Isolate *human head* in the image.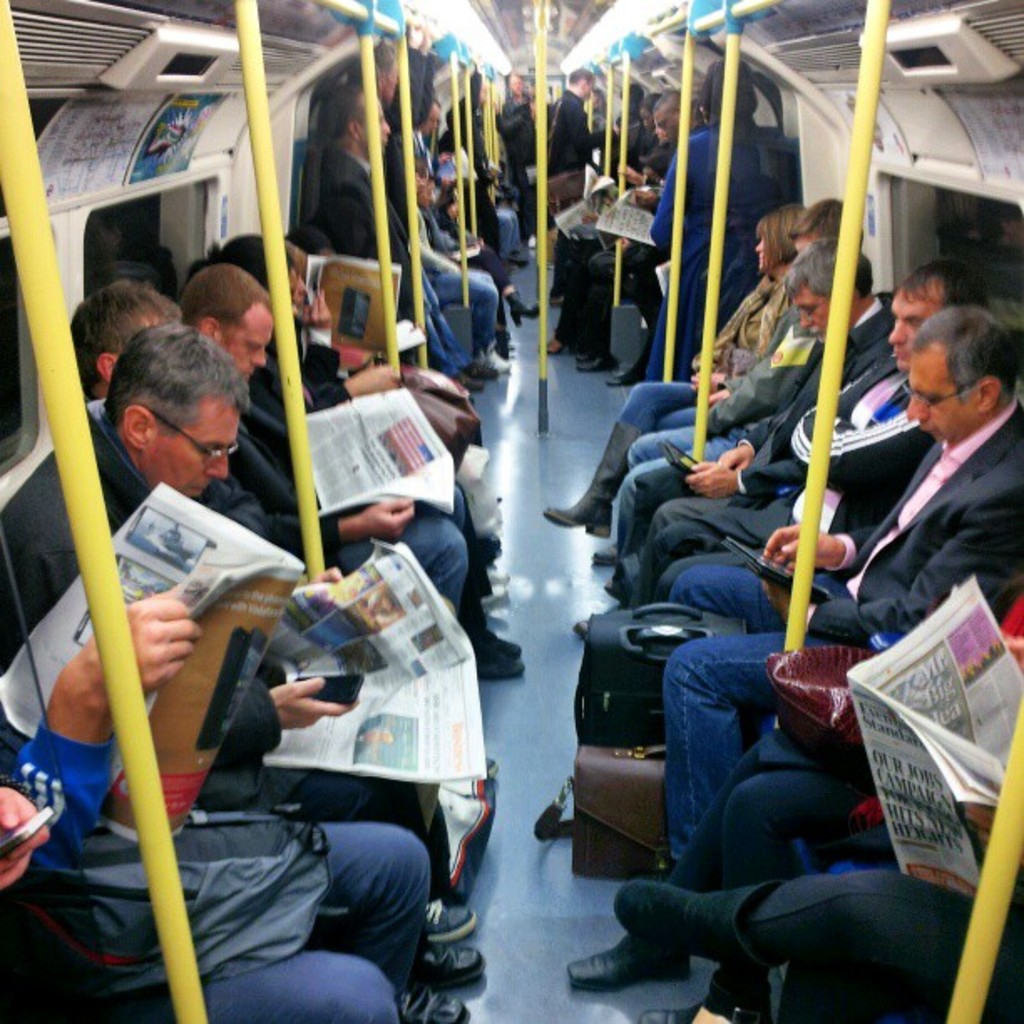
Isolated region: select_region(77, 276, 184, 390).
